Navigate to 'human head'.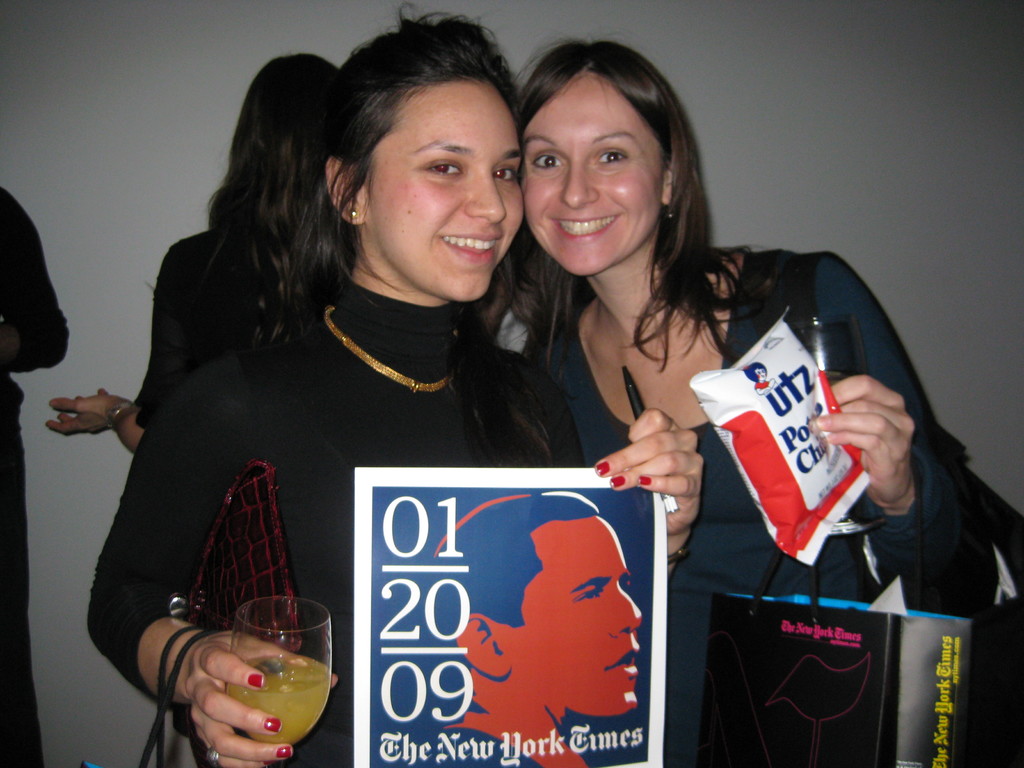
Navigation target: l=311, t=27, r=531, b=289.
